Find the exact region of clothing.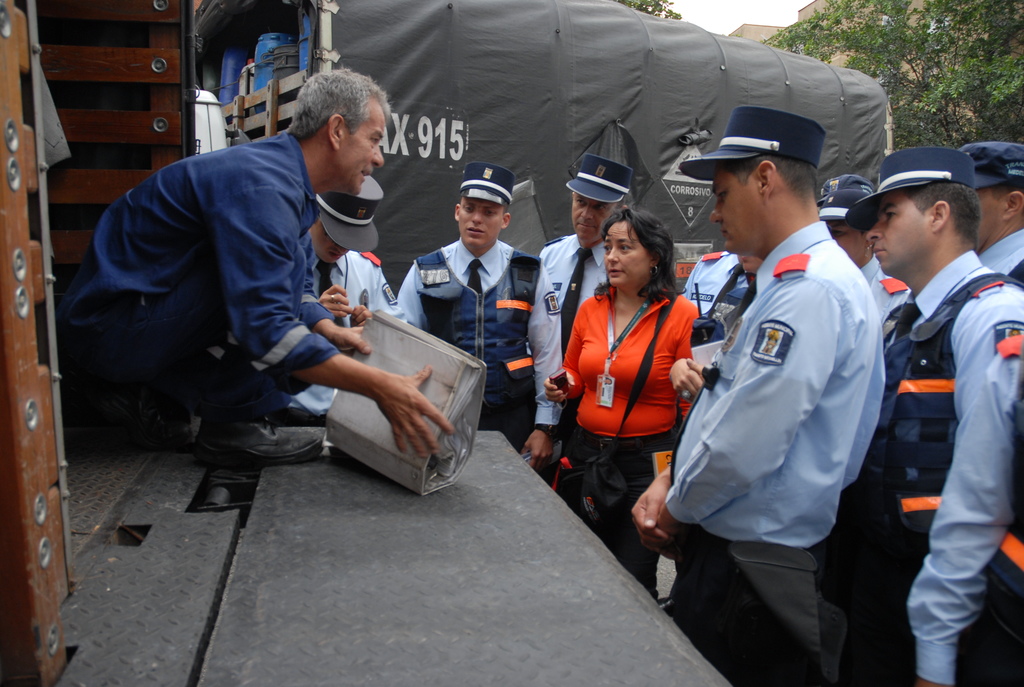
Exact region: [560,278,698,571].
